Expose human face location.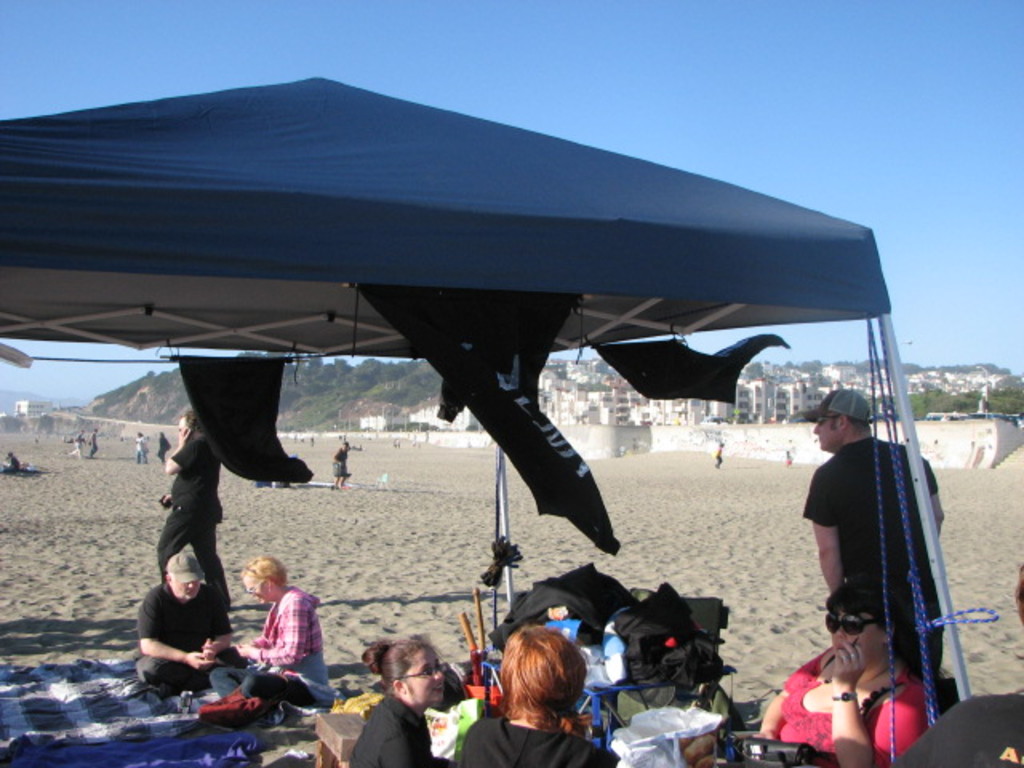
Exposed at 811 418 835 453.
